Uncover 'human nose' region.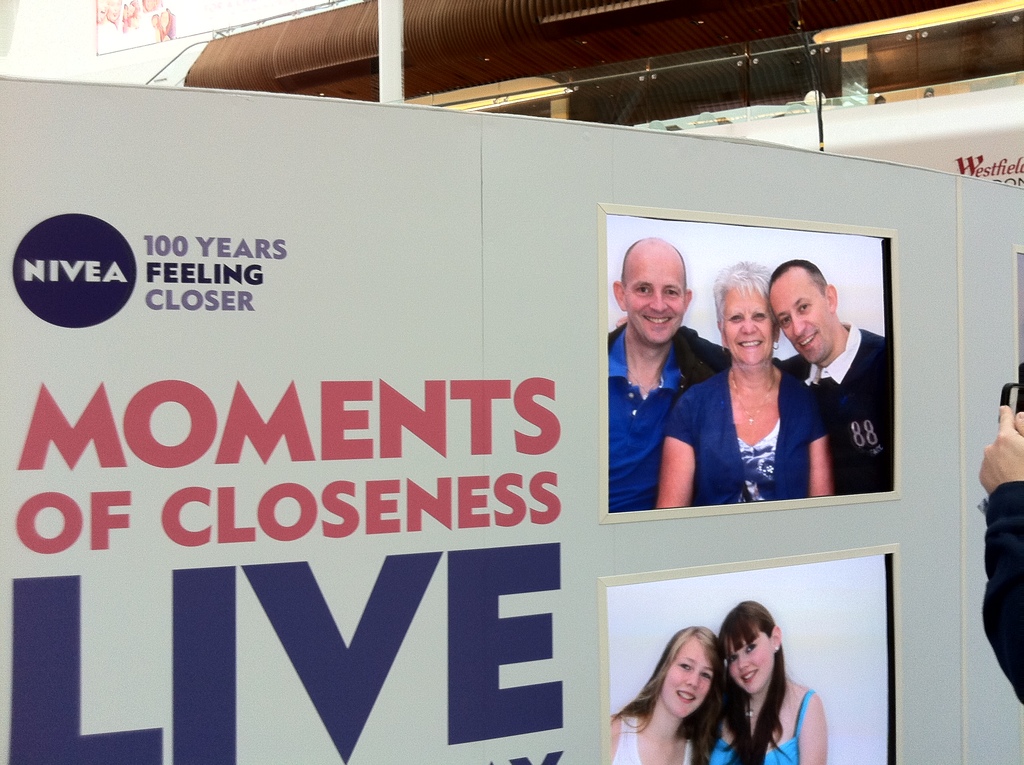
Uncovered: <region>741, 319, 754, 332</region>.
